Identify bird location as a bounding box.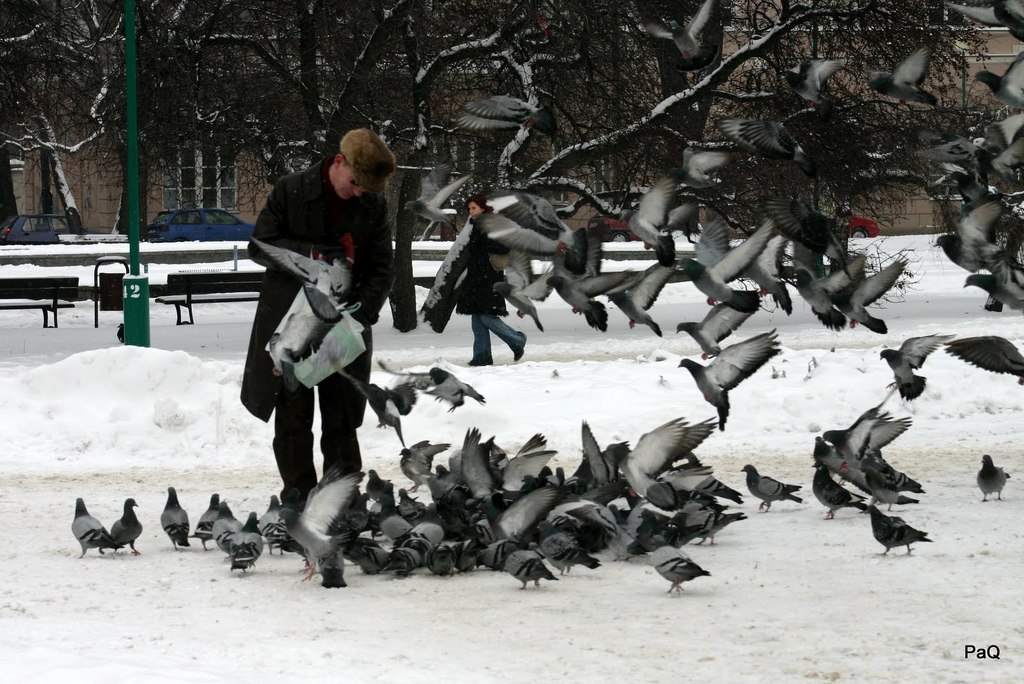
[721,220,771,286].
